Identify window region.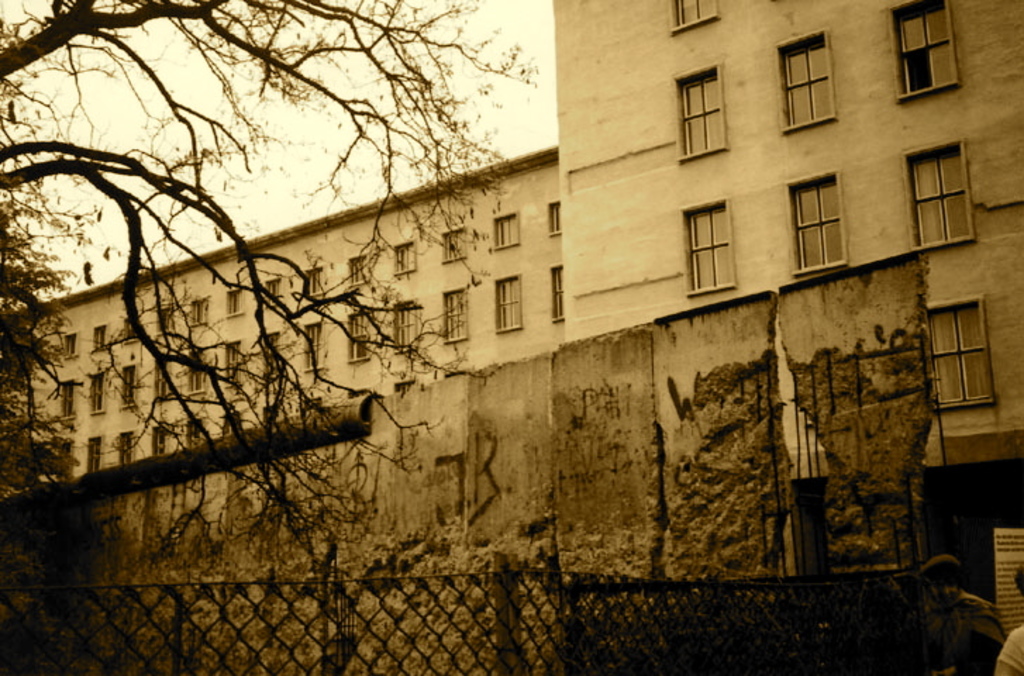
Region: (785,158,859,282).
